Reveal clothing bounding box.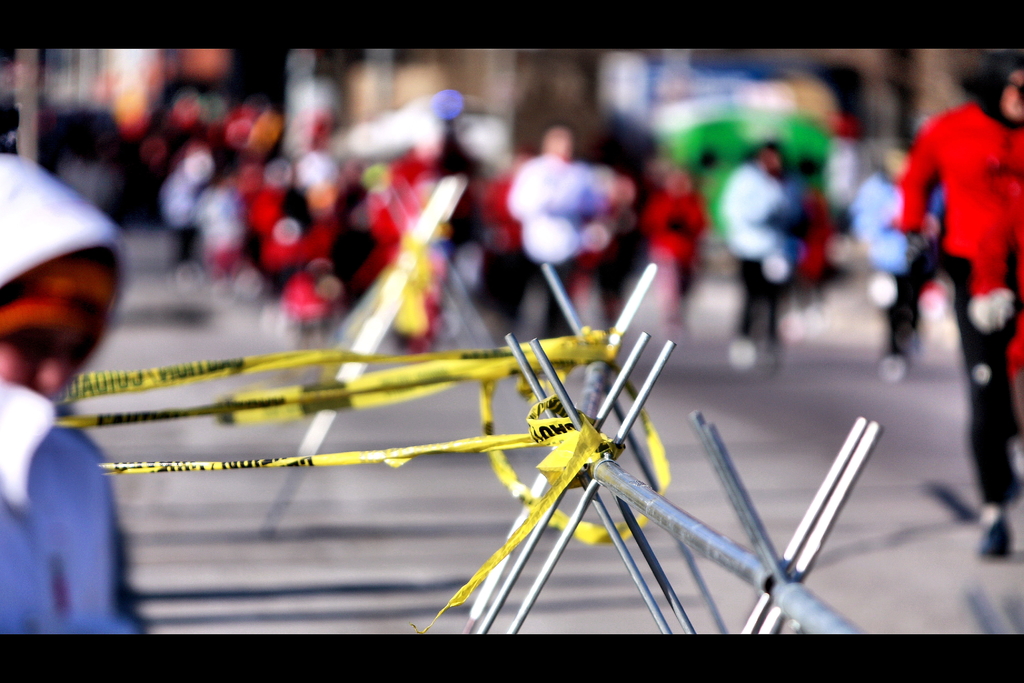
Revealed: Rect(716, 151, 799, 363).
